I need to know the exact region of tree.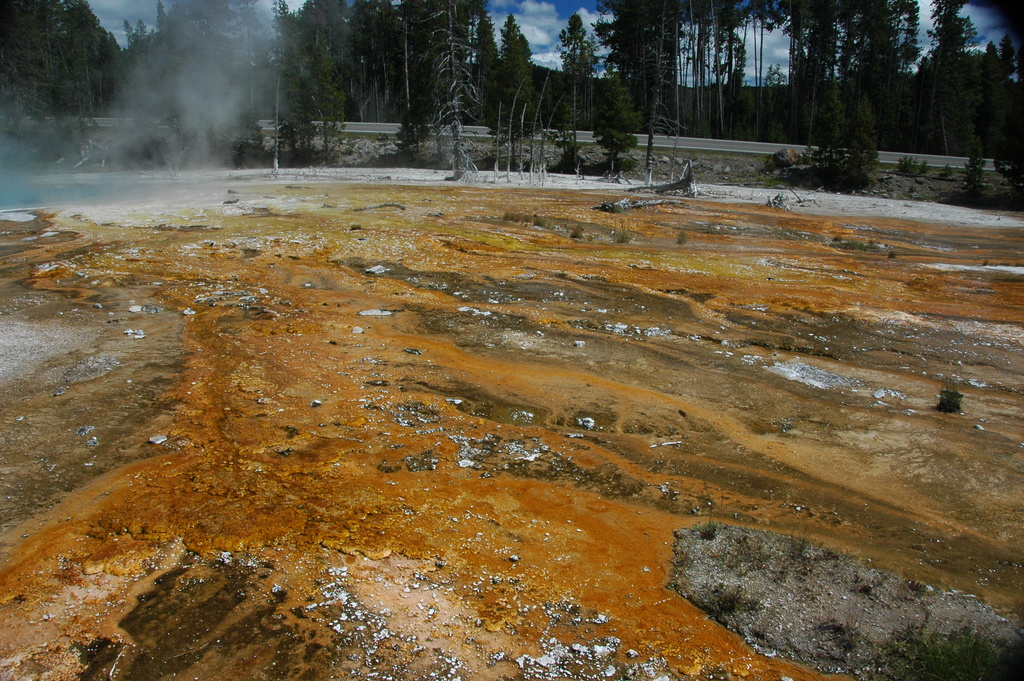
Region: bbox=[580, 73, 646, 181].
